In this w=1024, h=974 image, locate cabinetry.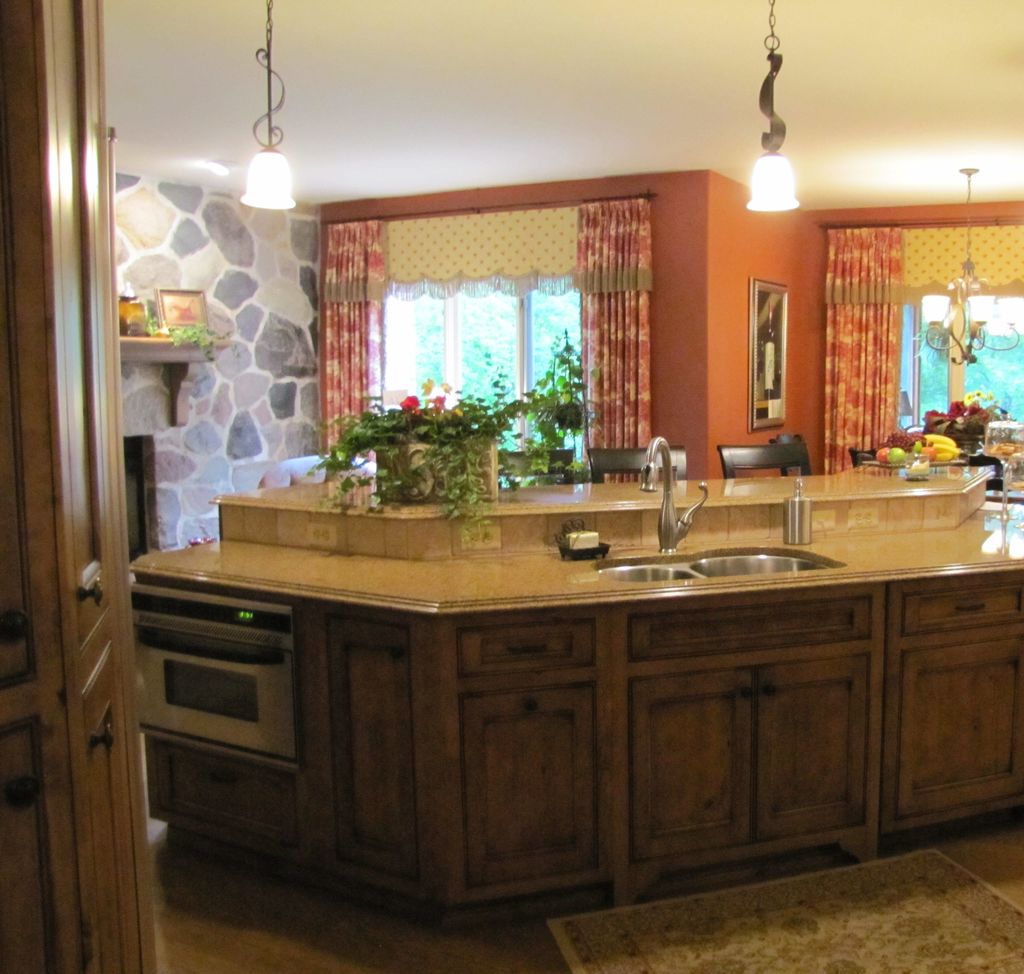
Bounding box: crop(138, 584, 322, 892).
